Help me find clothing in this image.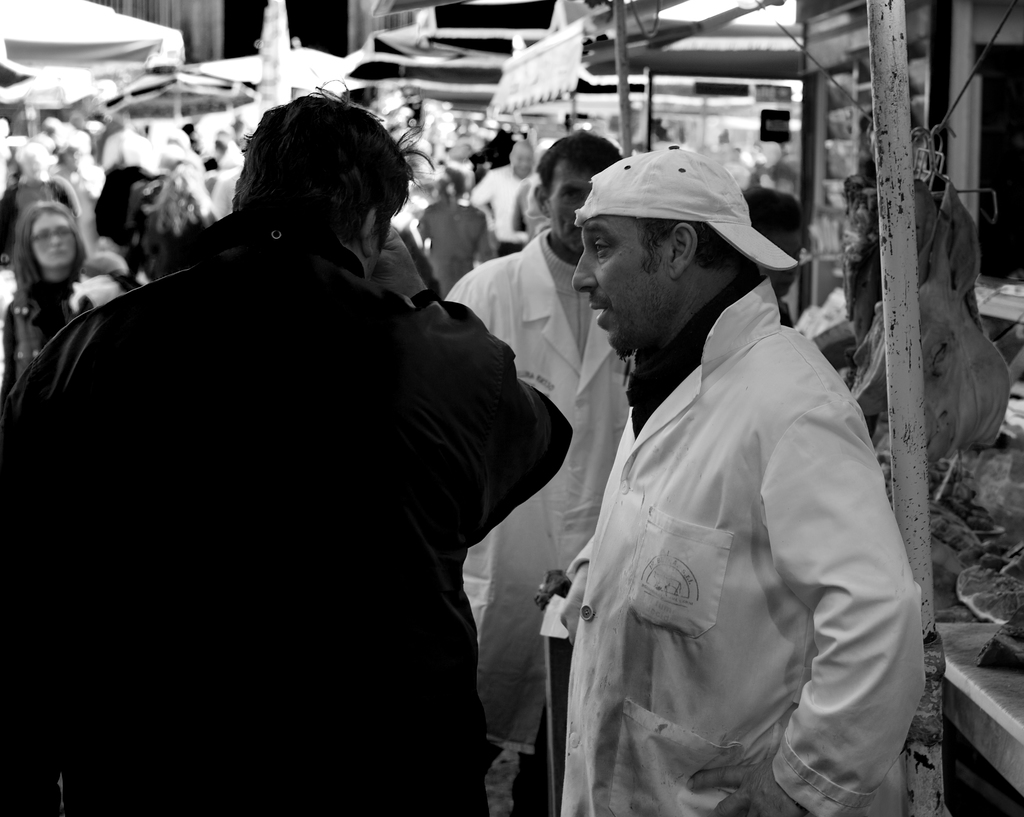
Found it: detection(0, 268, 132, 403).
